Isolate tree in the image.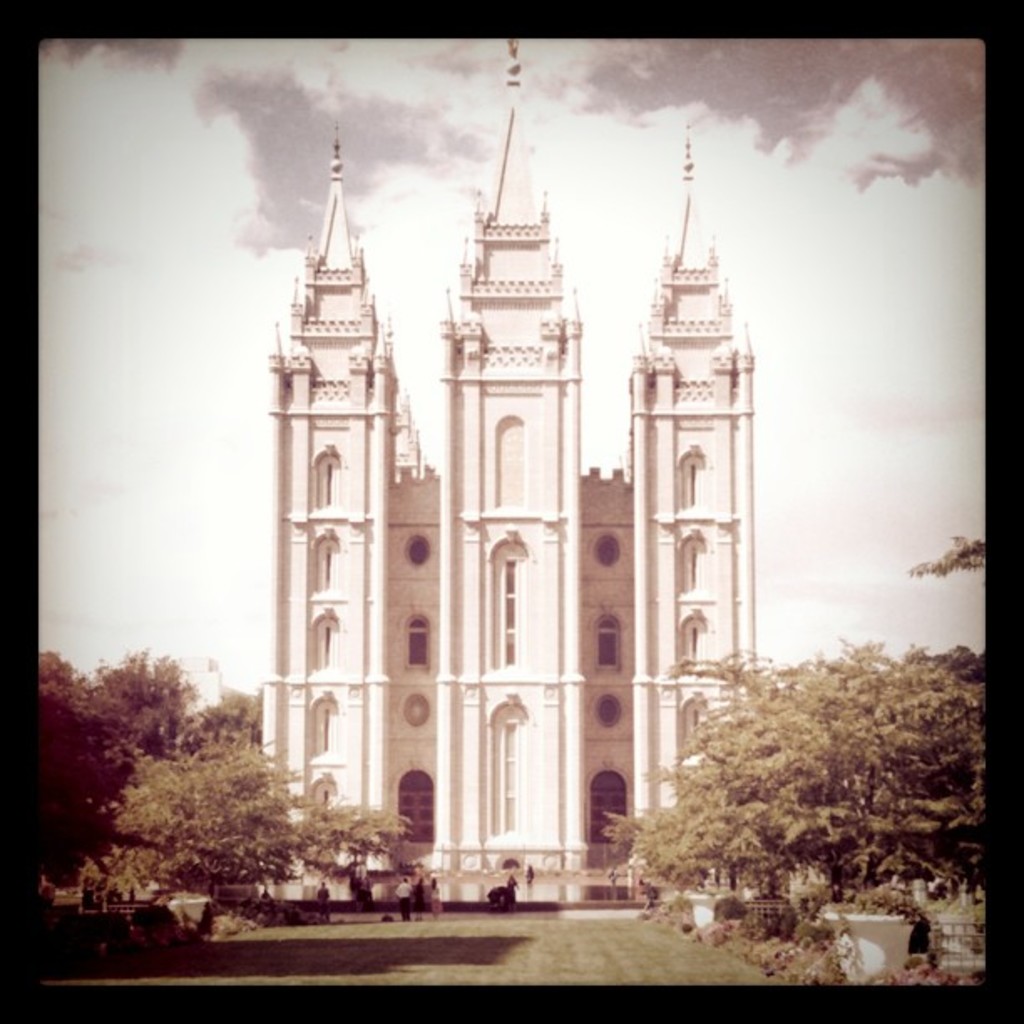
Isolated region: rect(164, 686, 256, 763).
